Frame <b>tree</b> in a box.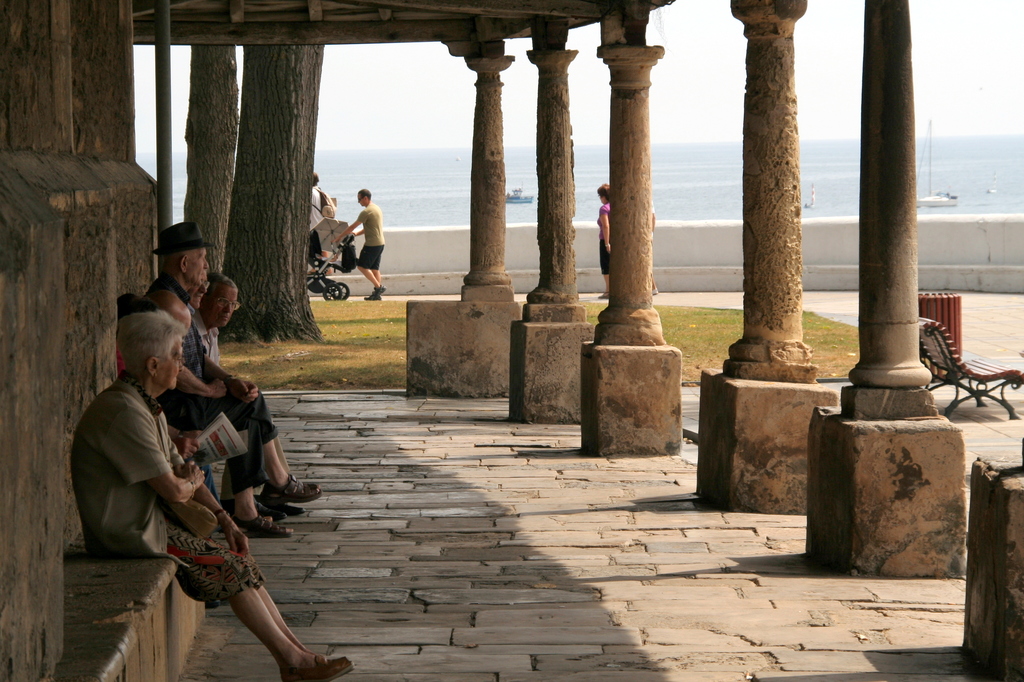
183/37/241/283.
